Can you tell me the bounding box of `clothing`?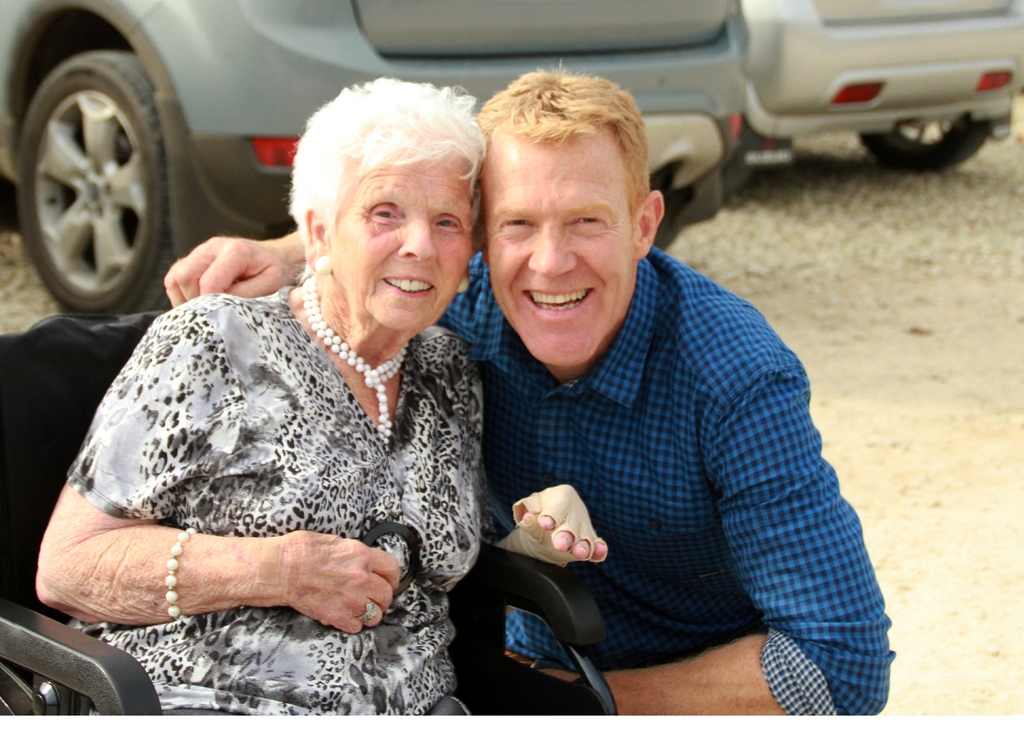
box=[432, 241, 902, 717].
